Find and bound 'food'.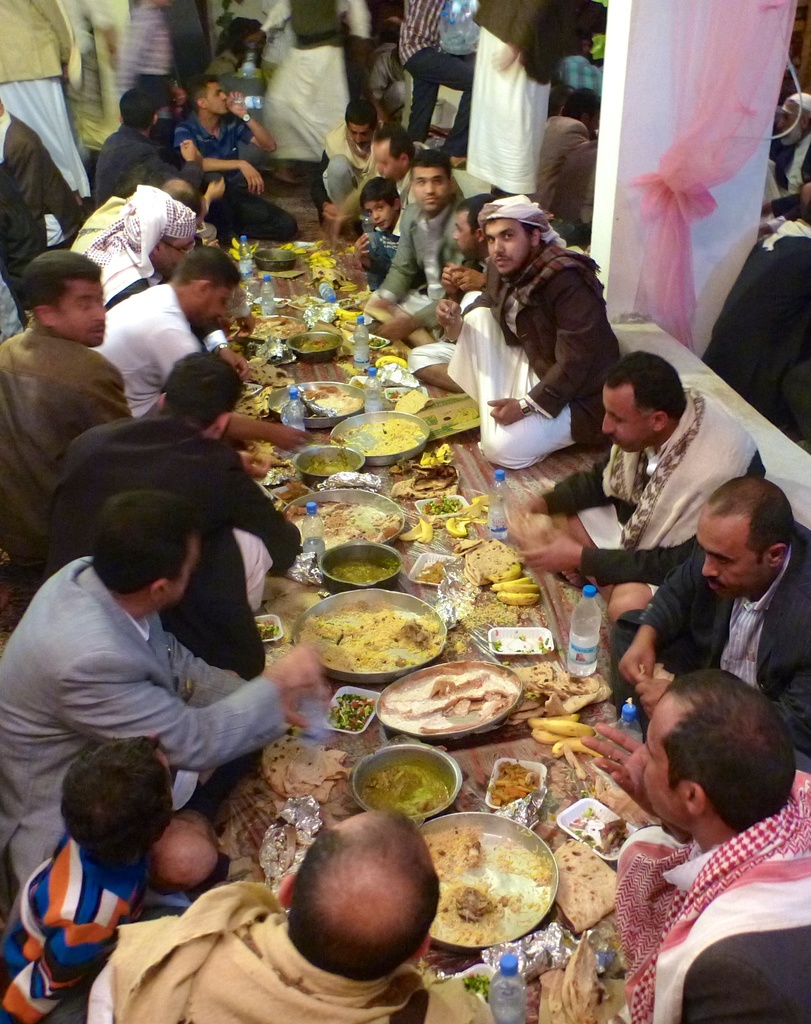
Bound: locate(295, 334, 333, 355).
